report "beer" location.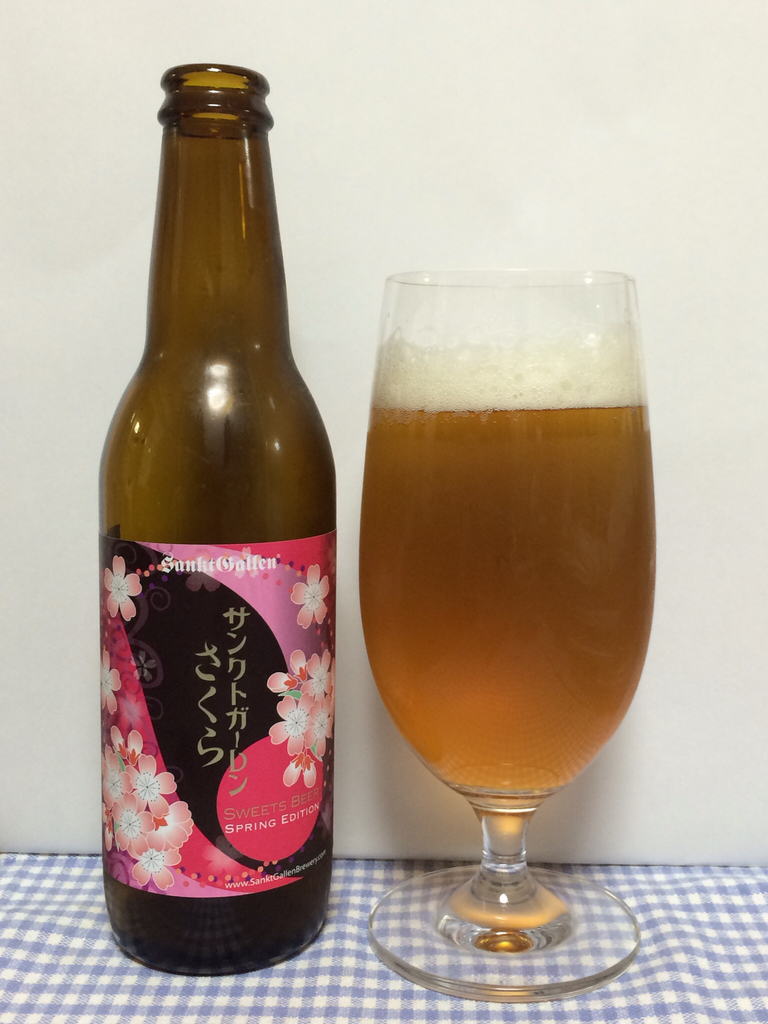
Report: [x1=89, y1=95, x2=340, y2=983].
